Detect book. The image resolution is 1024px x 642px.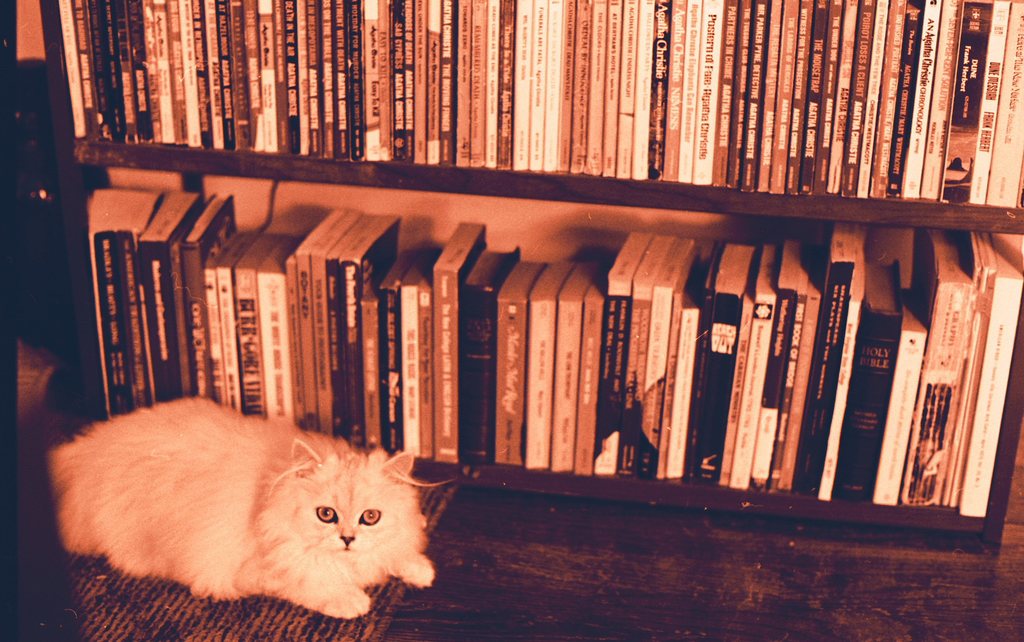
(left=897, top=221, right=964, bottom=502).
